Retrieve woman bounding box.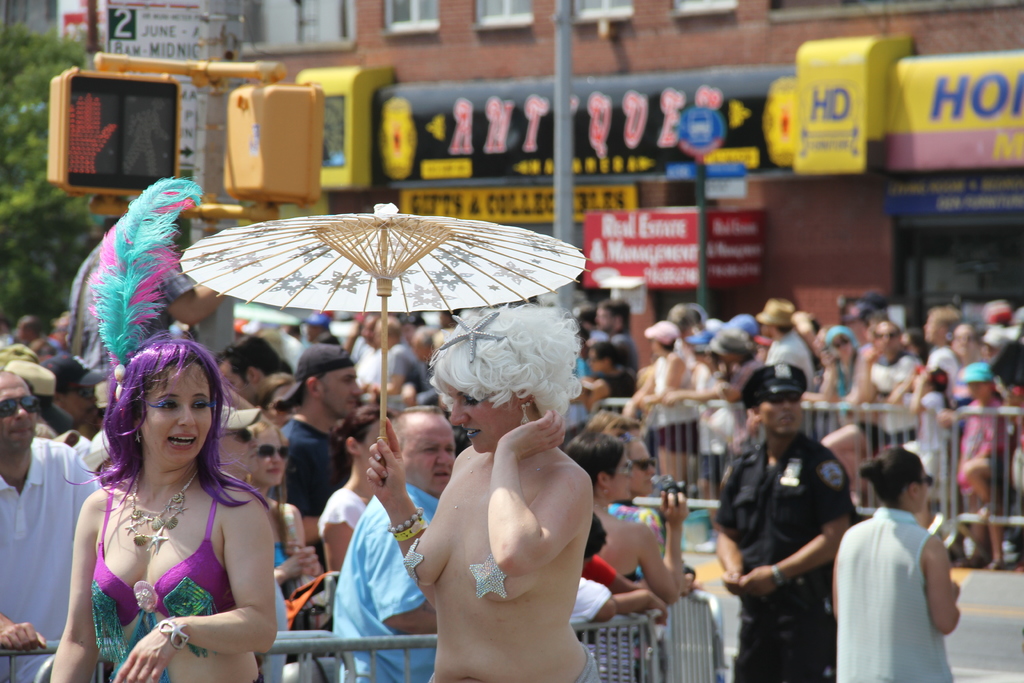
Bounding box: [left=564, top=428, right=688, bottom=682].
